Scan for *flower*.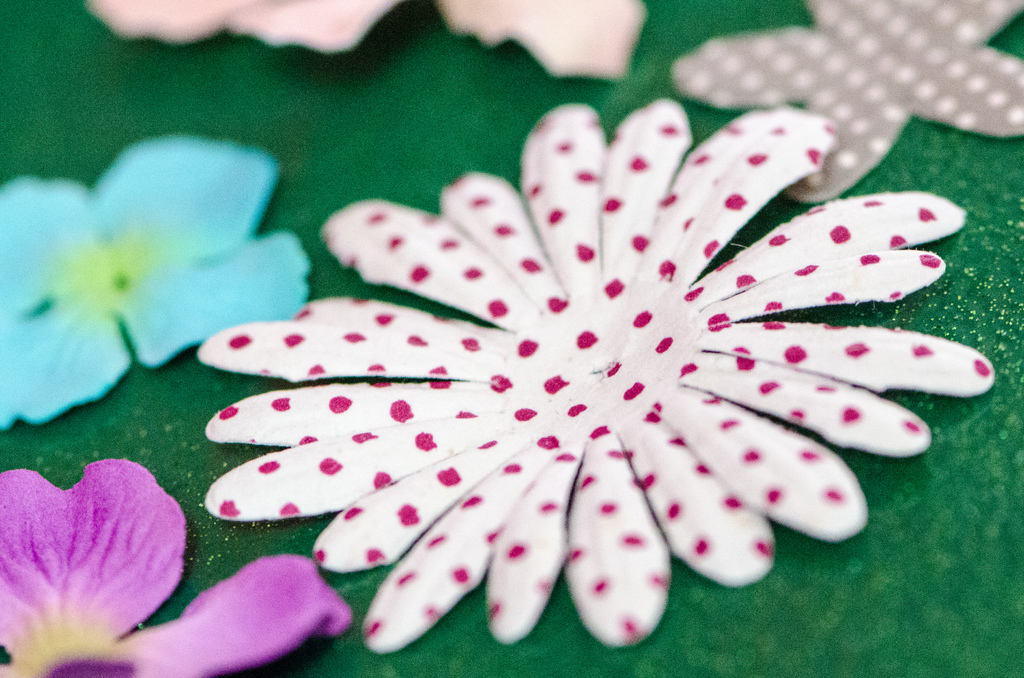
Scan result: x1=101, y1=90, x2=1014, y2=654.
